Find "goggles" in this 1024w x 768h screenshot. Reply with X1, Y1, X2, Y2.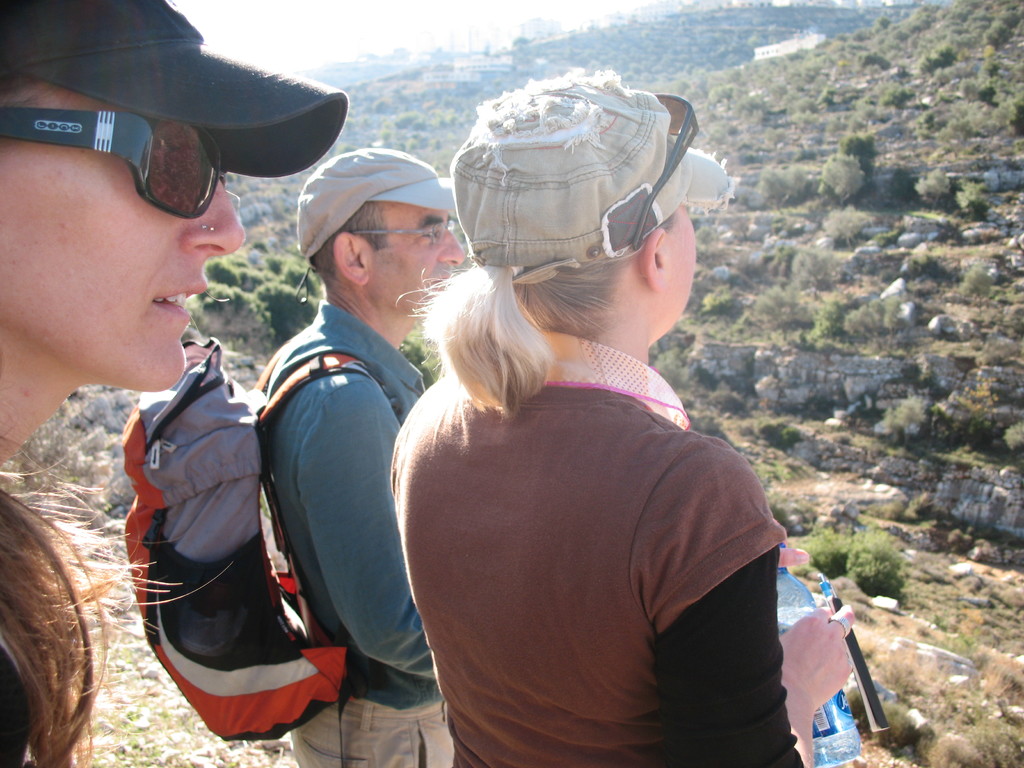
630, 90, 699, 243.
